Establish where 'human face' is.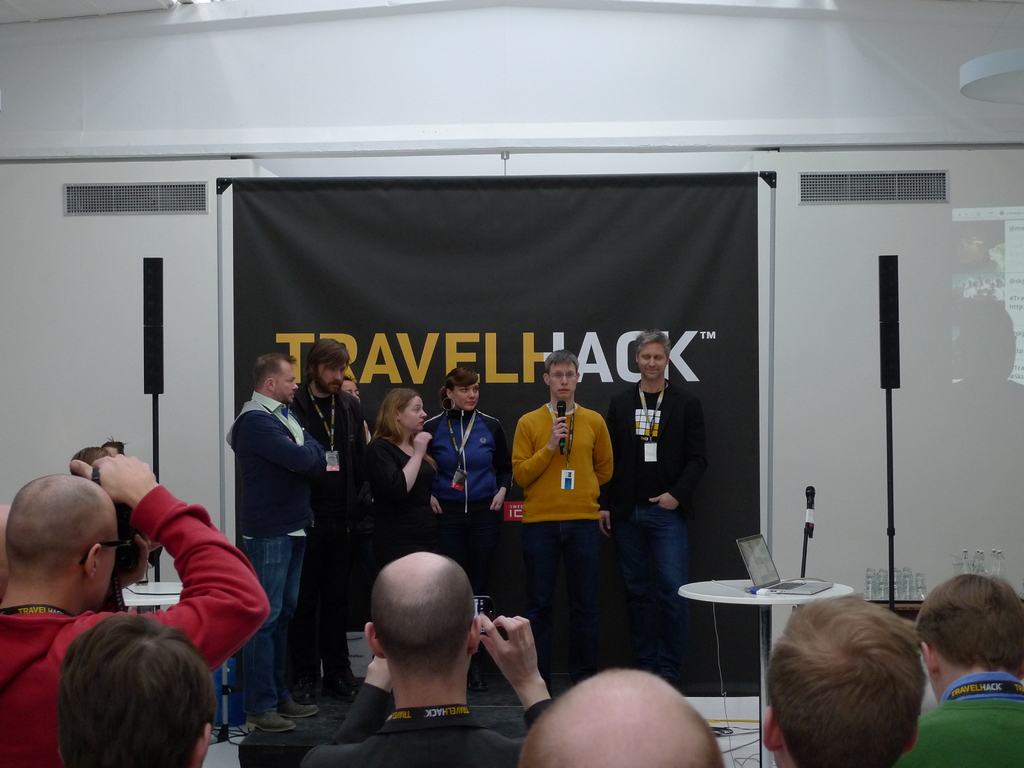
Established at {"left": 315, "top": 360, "right": 347, "bottom": 394}.
